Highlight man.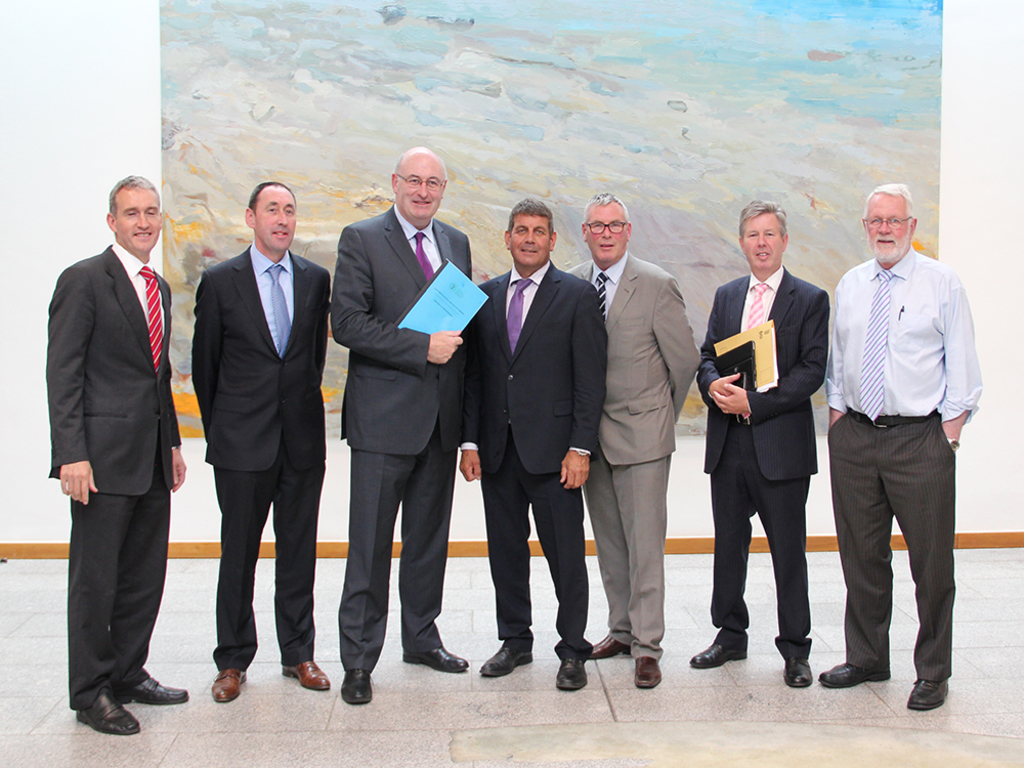
Highlighted region: bbox=(814, 173, 985, 719).
